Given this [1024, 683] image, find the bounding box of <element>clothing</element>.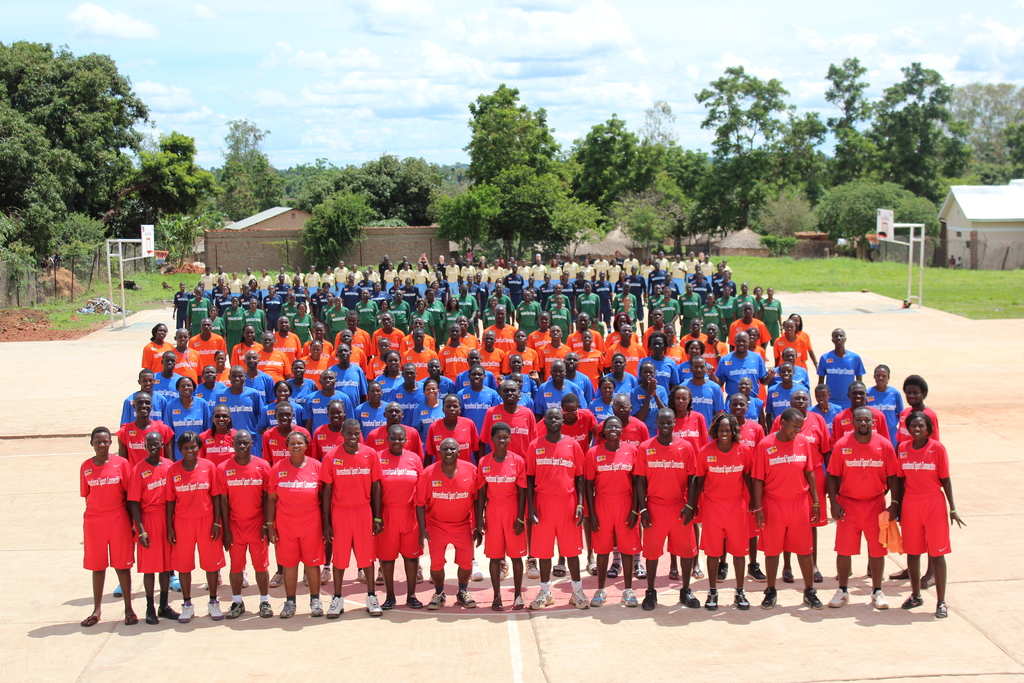
detection(811, 345, 862, 417).
